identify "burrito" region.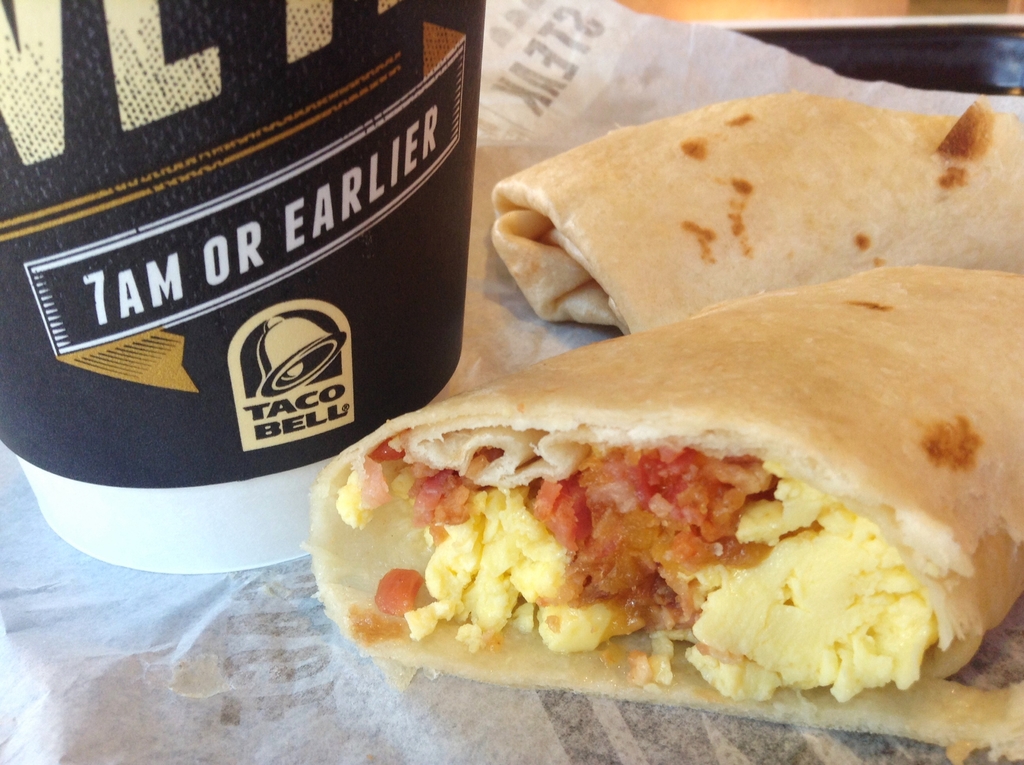
Region: rect(298, 264, 1023, 762).
